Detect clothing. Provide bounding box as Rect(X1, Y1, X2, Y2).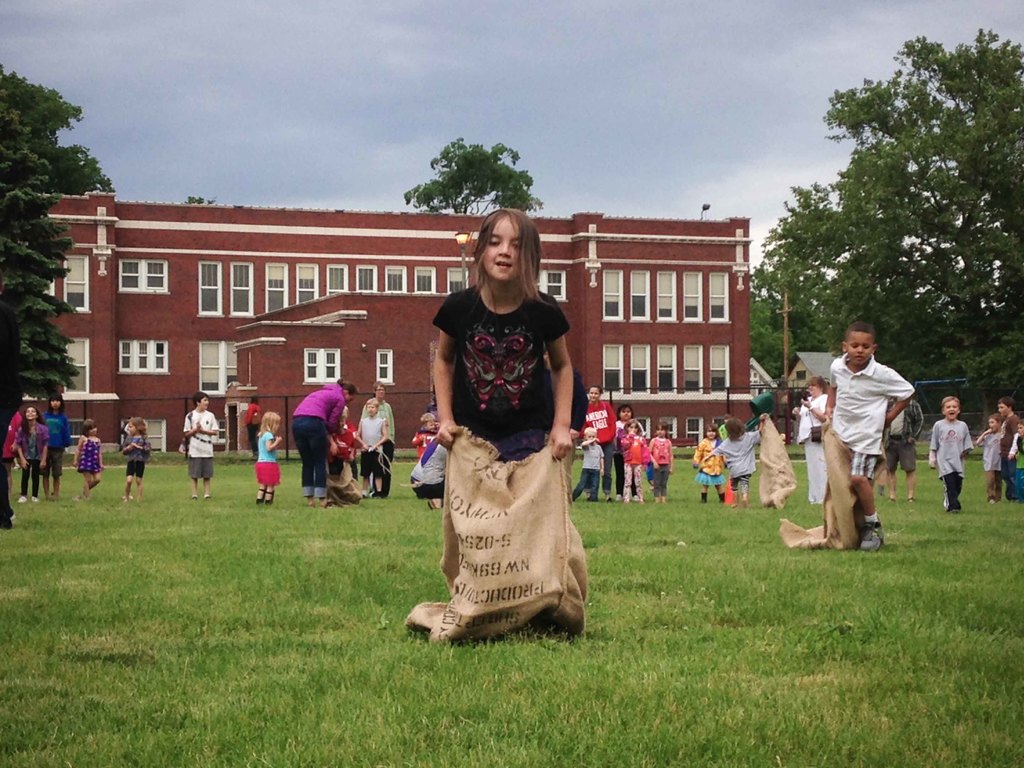
Rect(693, 433, 729, 486).
